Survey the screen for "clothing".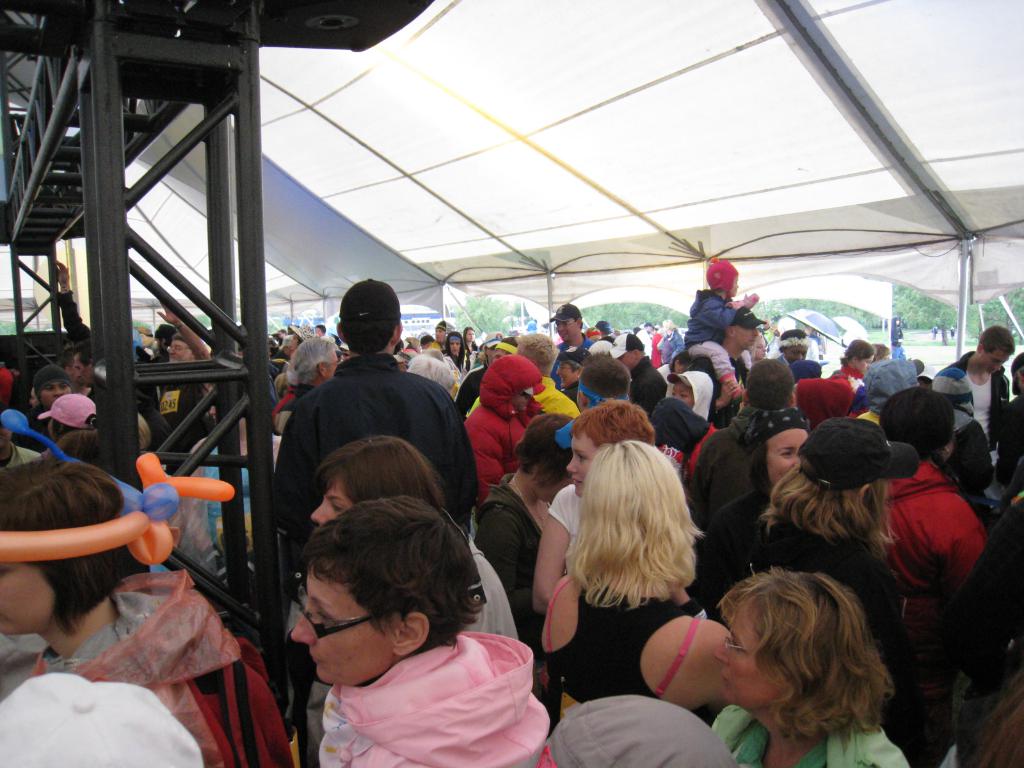
Survey found: x1=549 y1=478 x2=580 y2=540.
